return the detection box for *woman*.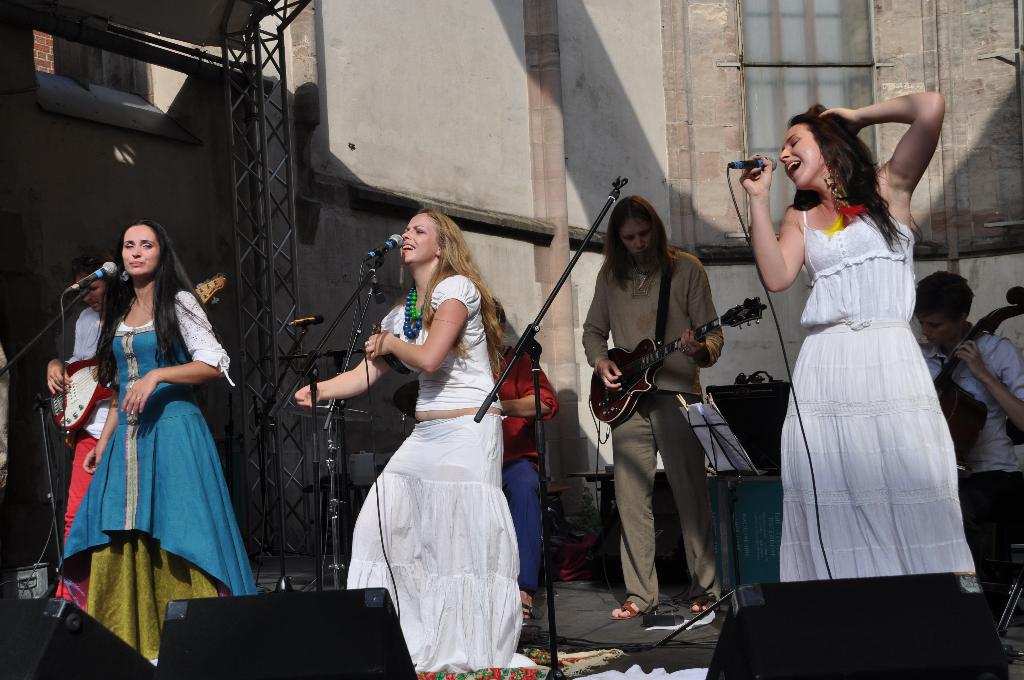
[56, 222, 241, 669].
